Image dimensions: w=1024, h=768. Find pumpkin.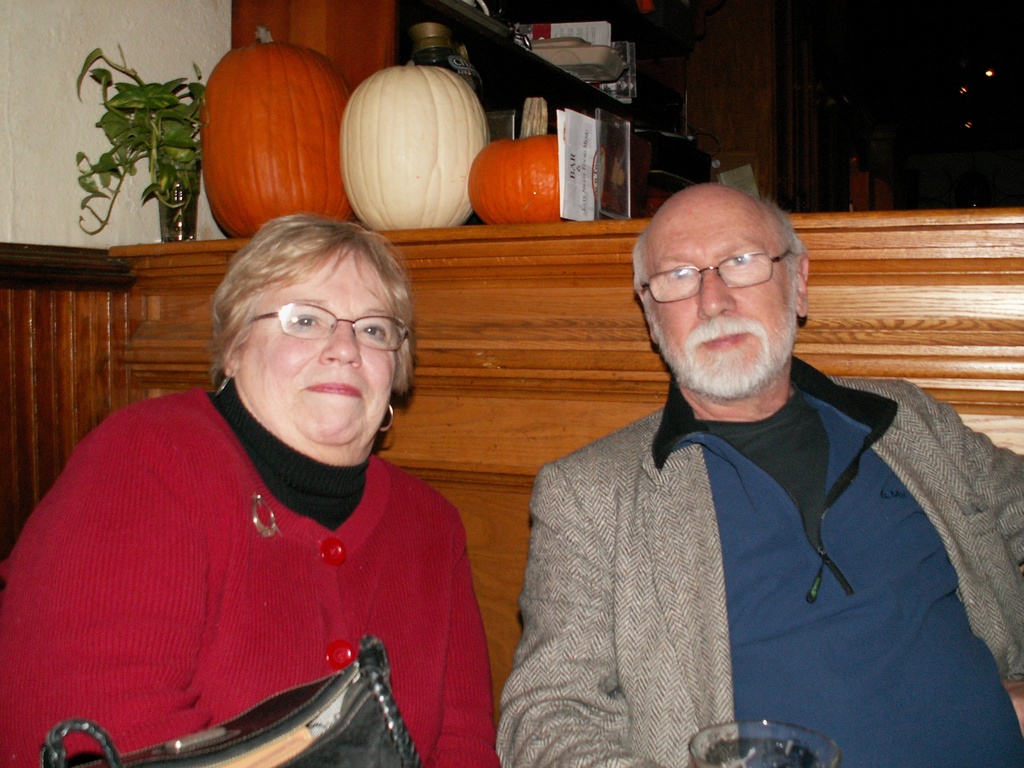
x1=469 y1=97 x2=564 y2=224.
